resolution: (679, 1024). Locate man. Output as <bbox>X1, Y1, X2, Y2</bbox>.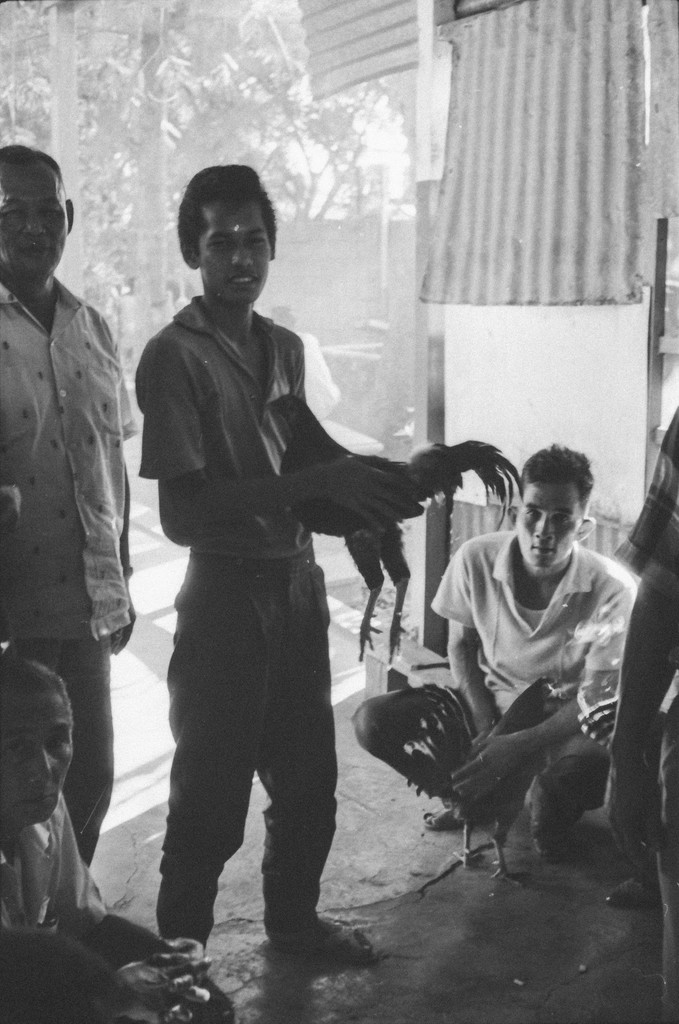
<bbox>271, 303, 337, 415</bbox>.
